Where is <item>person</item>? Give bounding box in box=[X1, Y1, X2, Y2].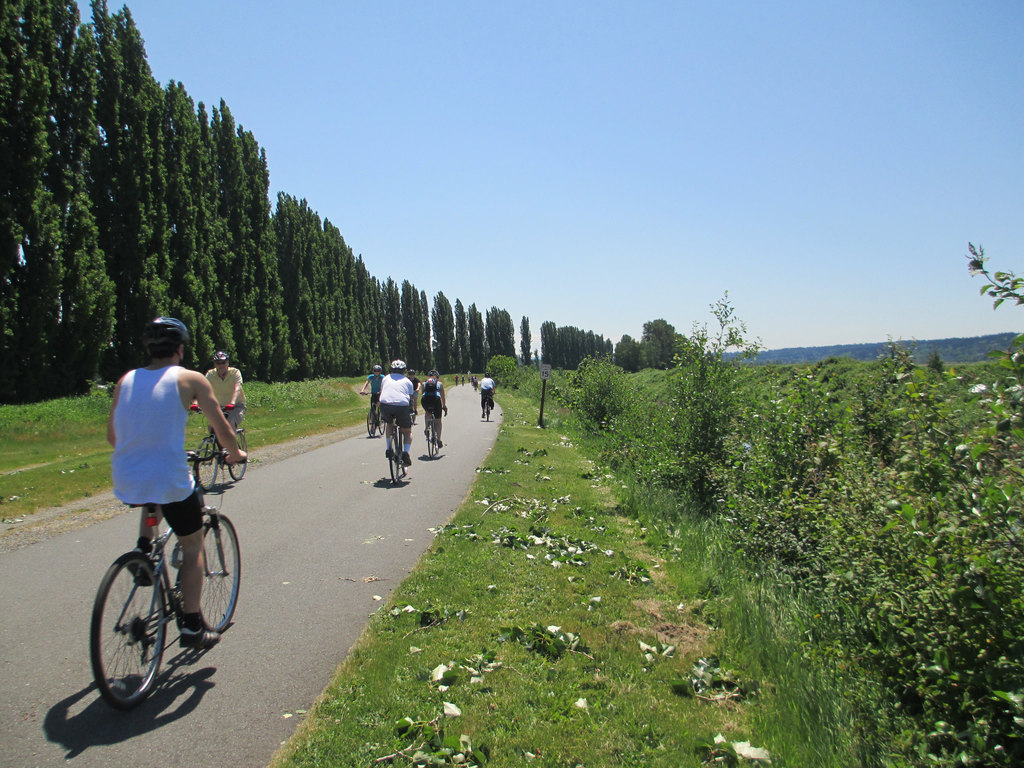
box=[420, 371, 447, 447].
